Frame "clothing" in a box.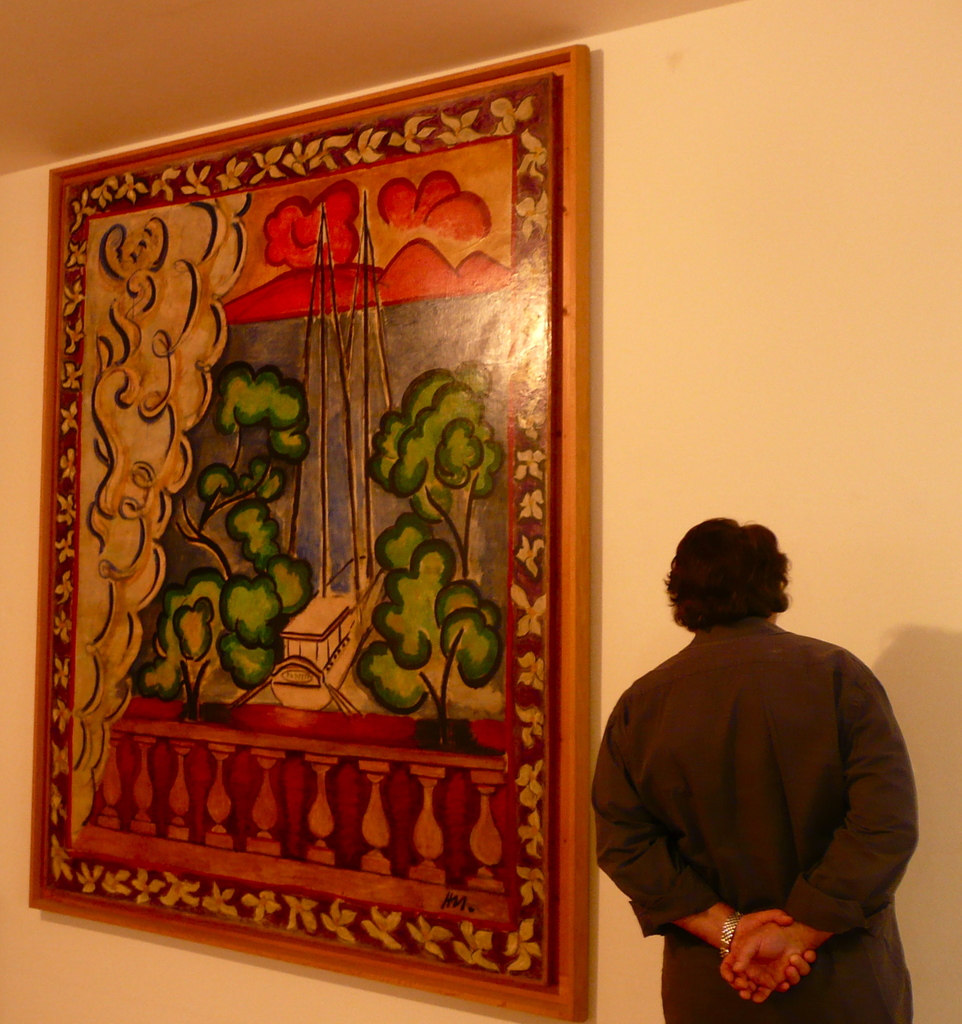
Rect(585, 575, 929, 998).
